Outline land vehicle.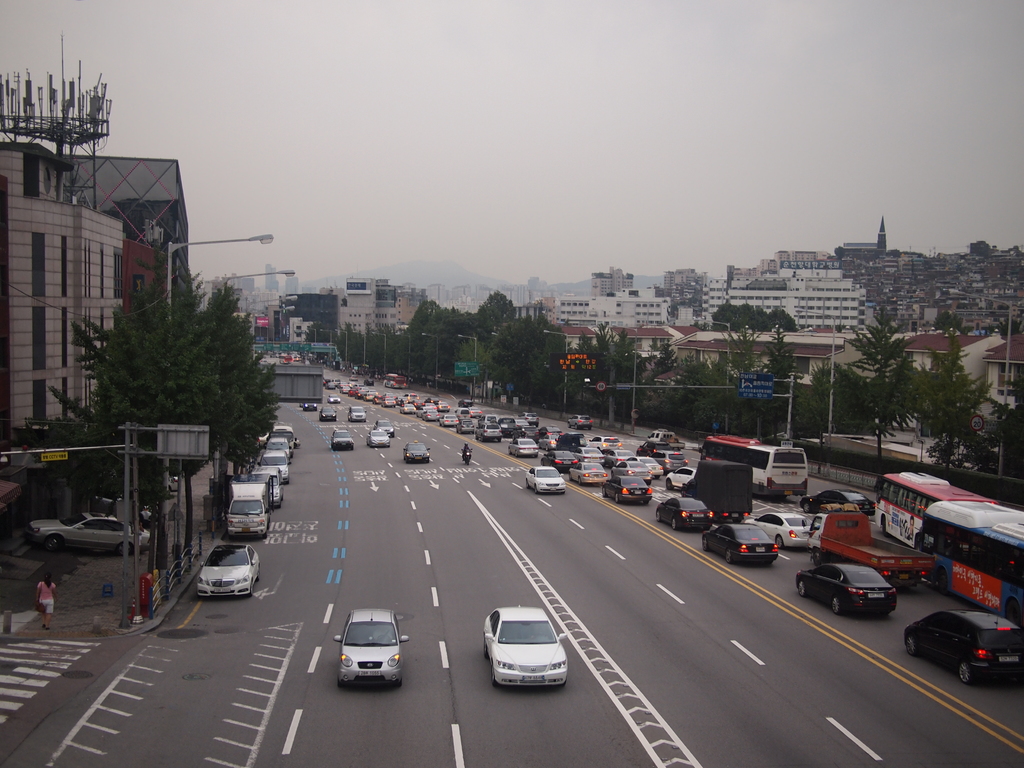
Outline: crop(479, 415, 497, 422).
